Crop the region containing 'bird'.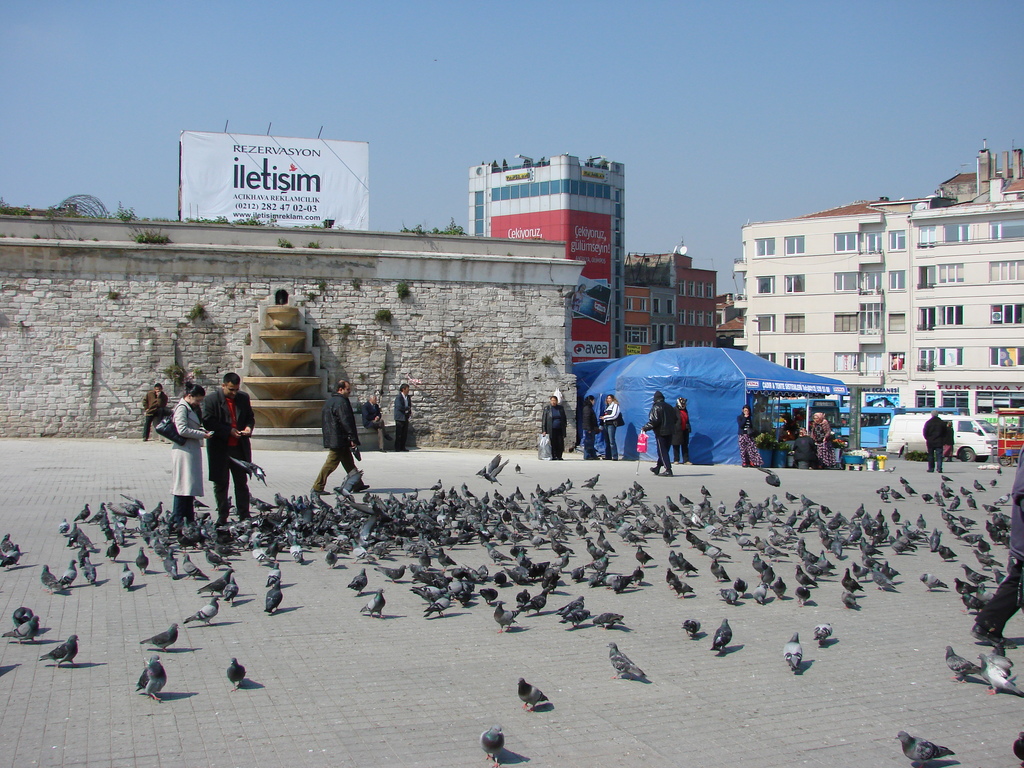
Crop region: (x1=476, y1=588, x2=497, y2=608).
